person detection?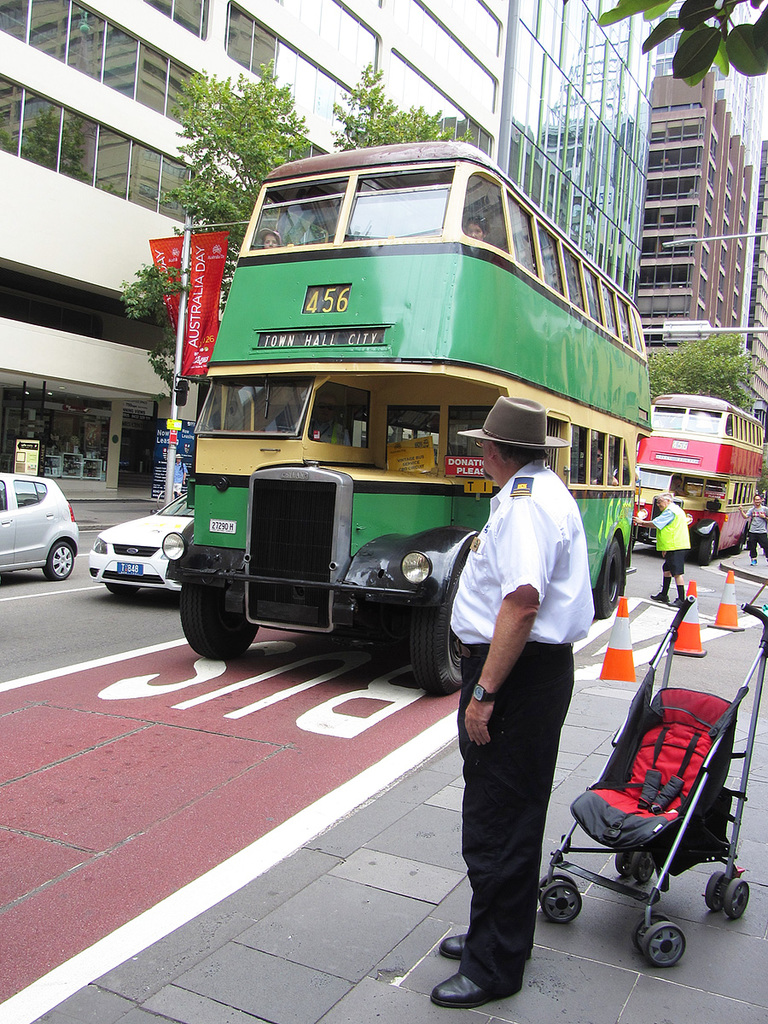
left=441, top=362, right=603, bottom=1015
